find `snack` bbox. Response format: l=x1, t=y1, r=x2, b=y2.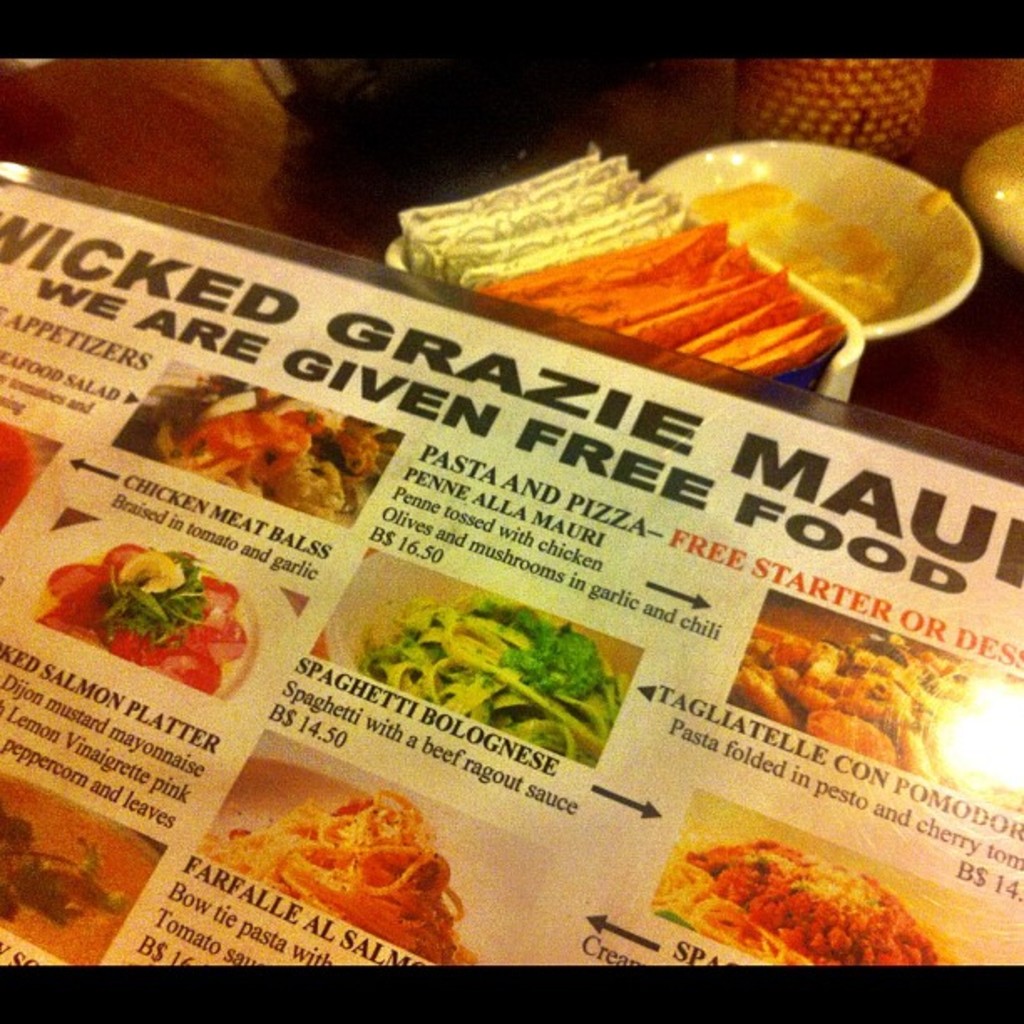
l=204, t=775, r=470, b=960.
